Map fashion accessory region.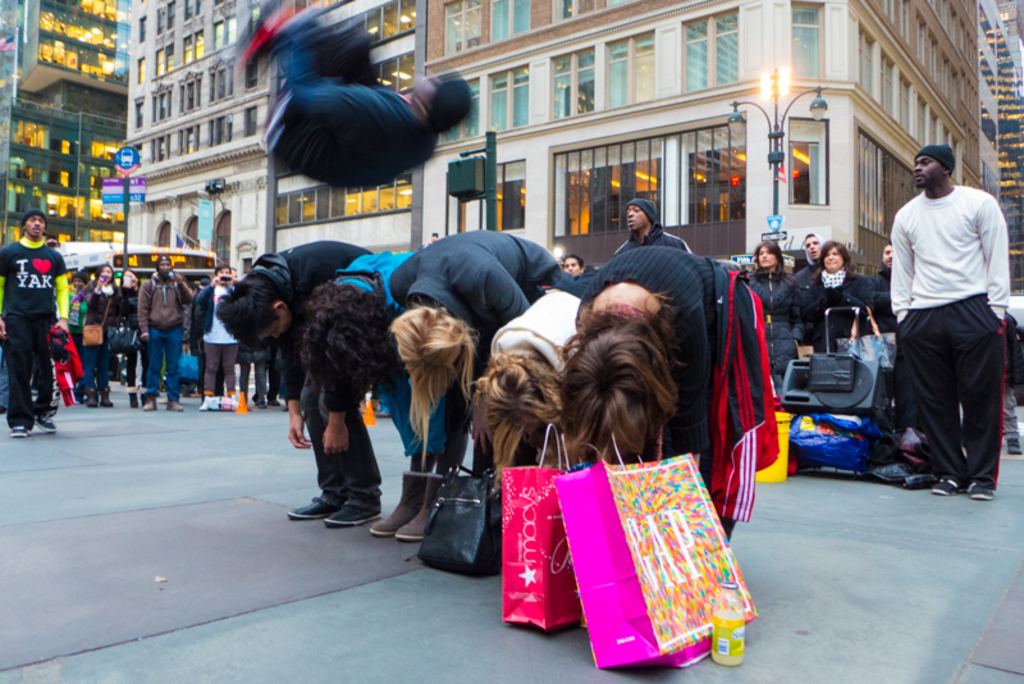
Mapped to rect(36, 415, 58, 433).
